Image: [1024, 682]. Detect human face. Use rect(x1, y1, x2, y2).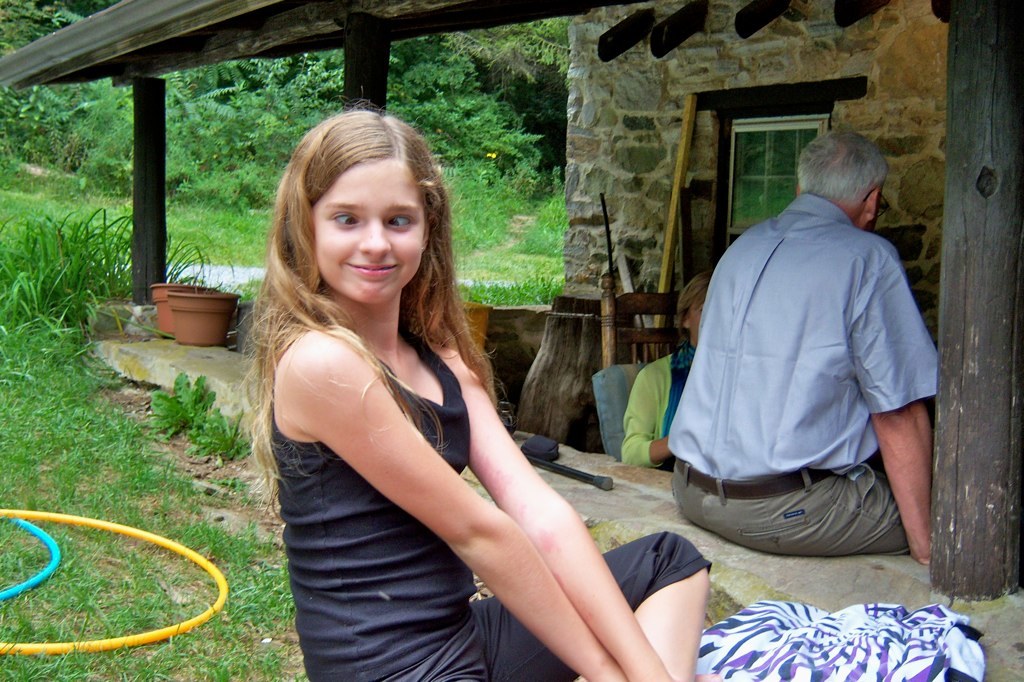
rect(313, 156, 425, 304).
